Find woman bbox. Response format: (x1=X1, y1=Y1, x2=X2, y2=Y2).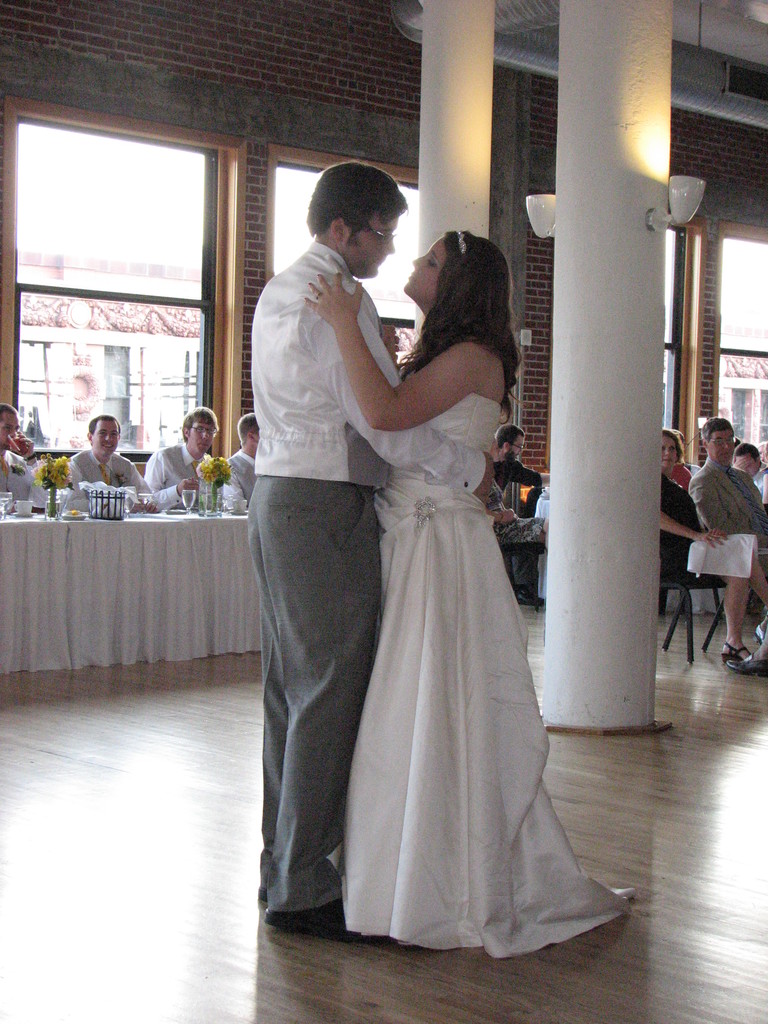
(x1=250, y1=186, x2=595, y2=957).
